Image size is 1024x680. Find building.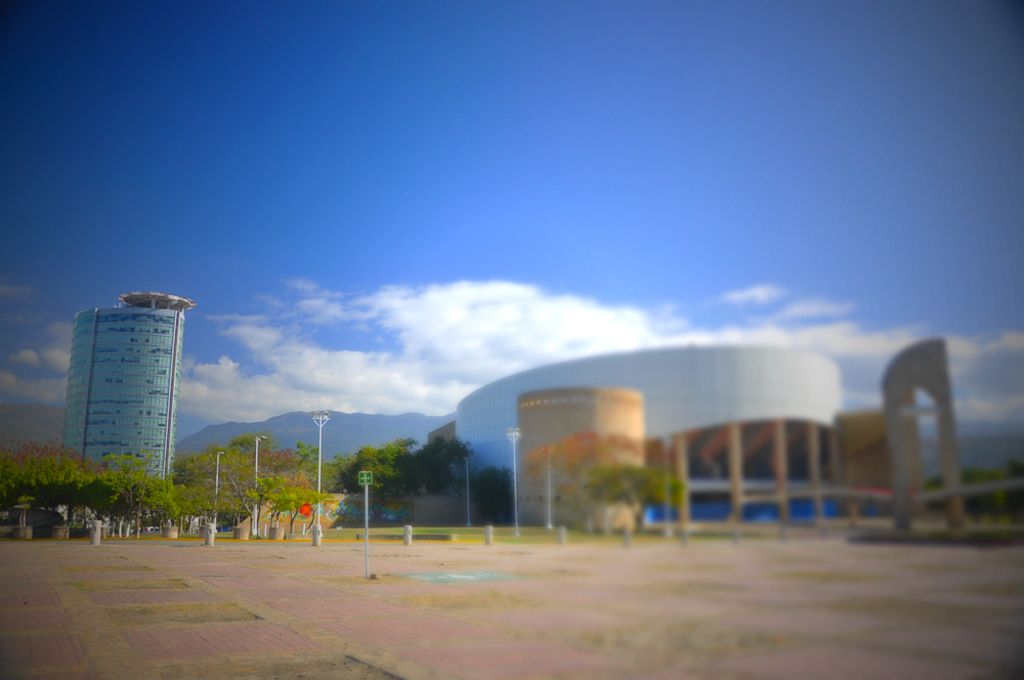
x1=518 y1=387 x2=644 y2=533.
